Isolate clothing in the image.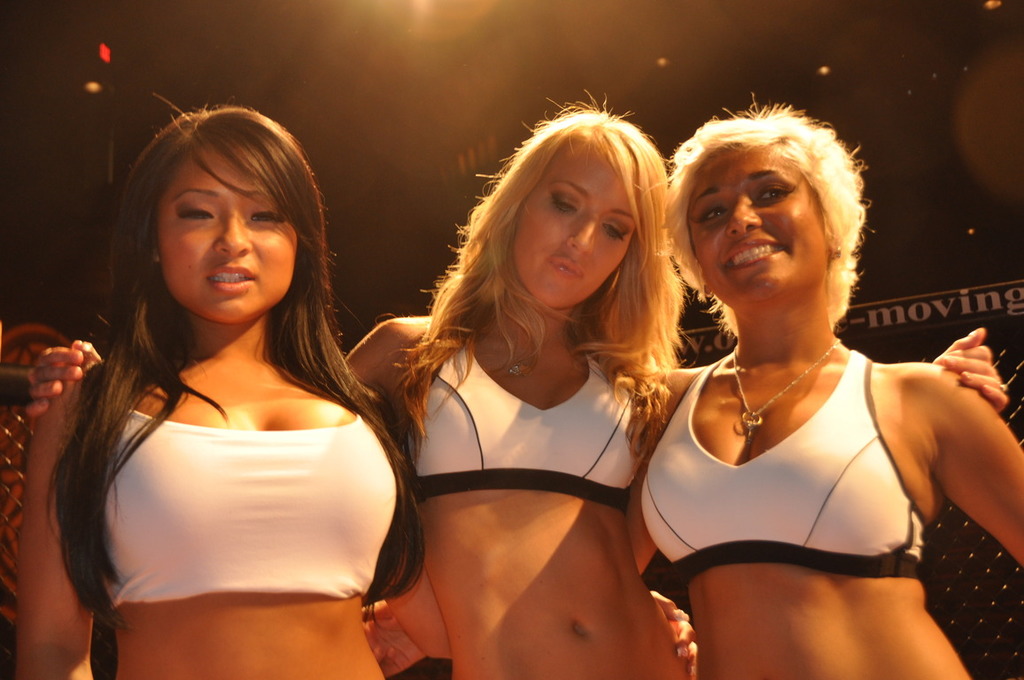
Isolated region: (x1=89, y1=418, x2=407, y2=599).
